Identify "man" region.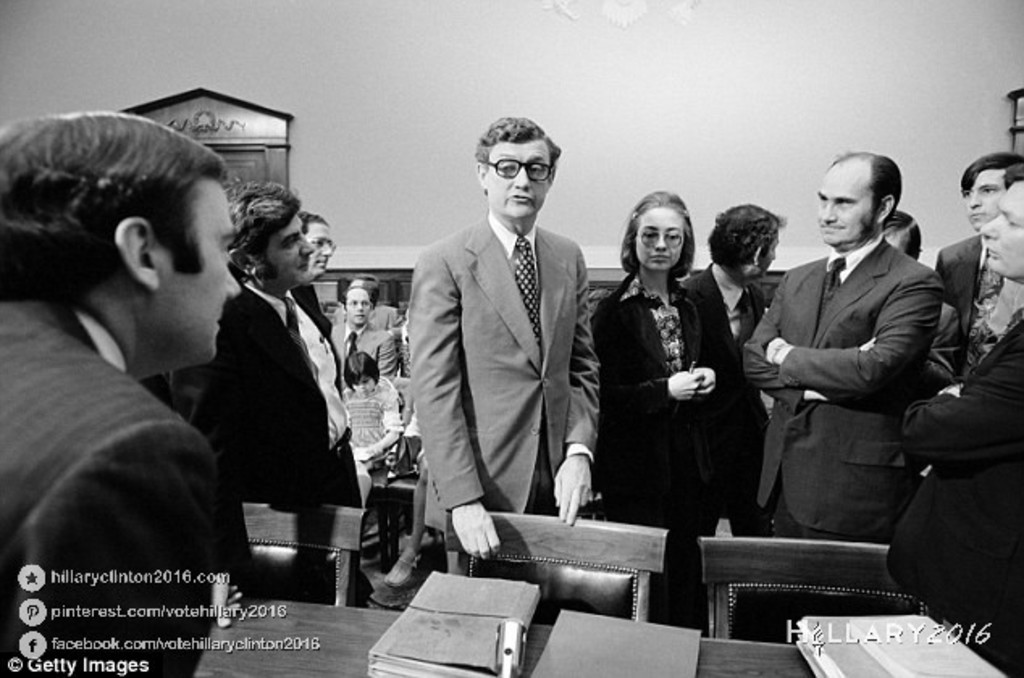
Region: detection(738, 150, 976, 602).
